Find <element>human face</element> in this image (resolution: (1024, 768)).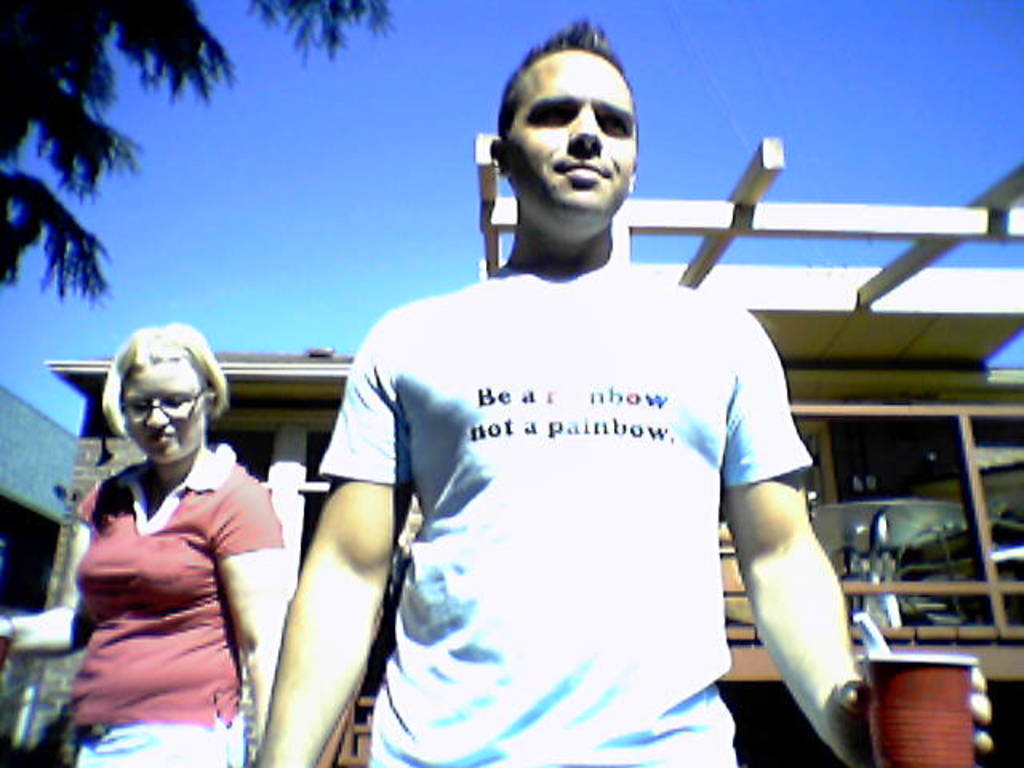
{"left": 120, "top": 368, "right": 205, "bottom": 462}.
